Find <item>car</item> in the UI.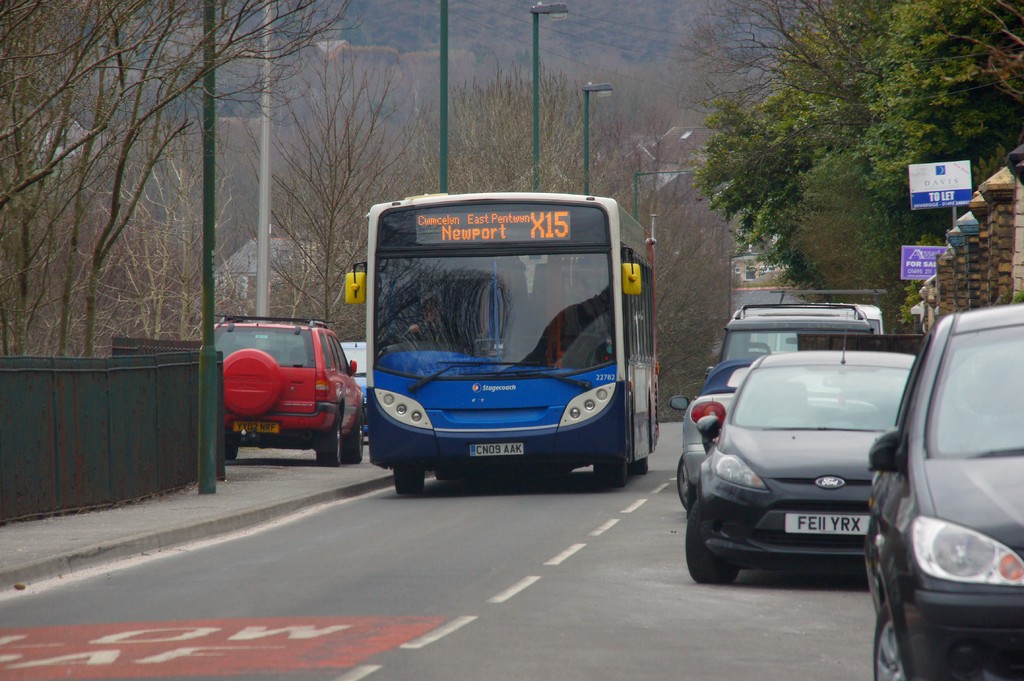
UI element at bbox=(340, 314, 382, 435).
